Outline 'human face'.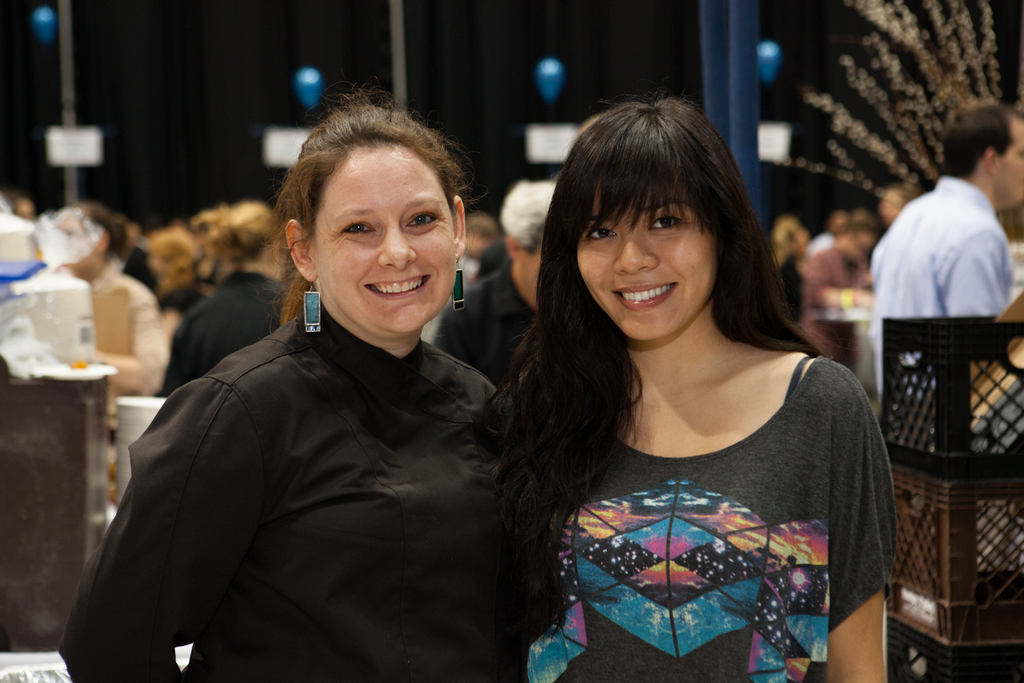
Outline: 1000,119,1023,194.
